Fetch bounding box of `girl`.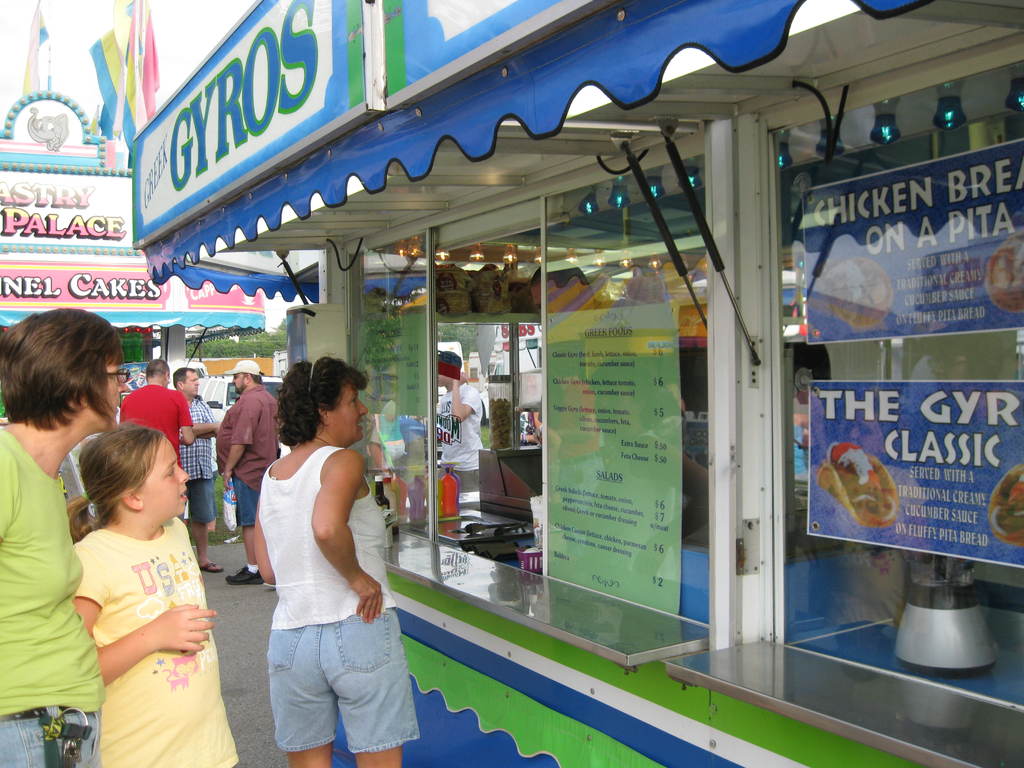
Bbox: (x1=68, y1=420, x2=222, y2=767).
